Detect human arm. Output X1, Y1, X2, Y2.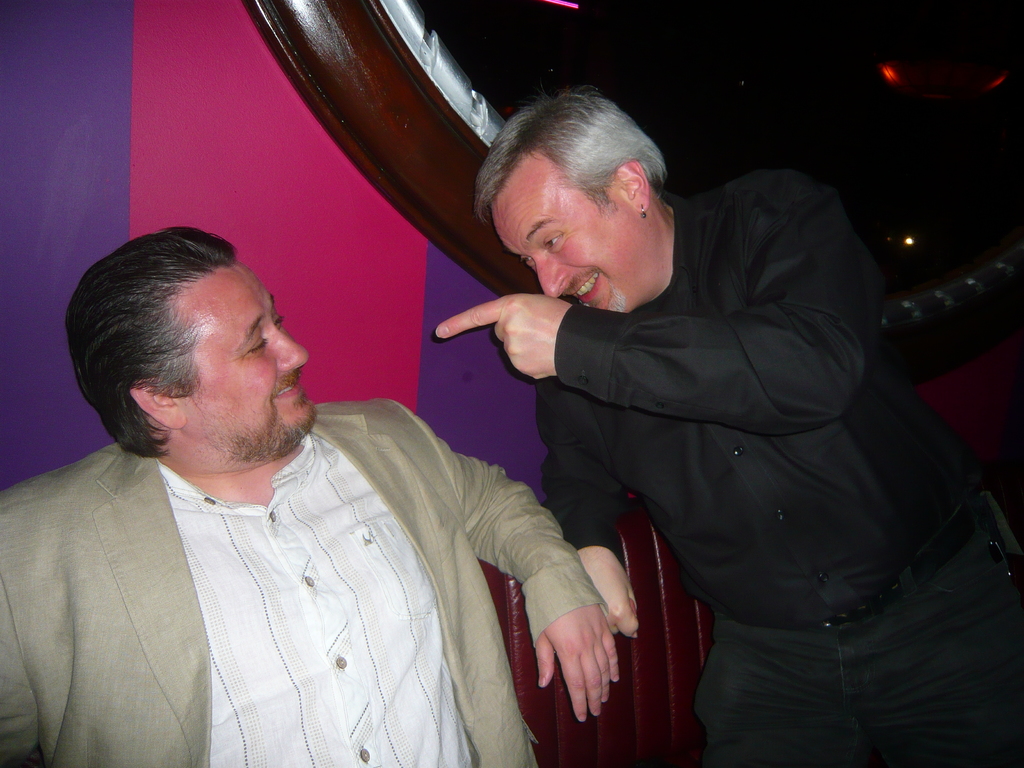
531, 317, 637, 643.
